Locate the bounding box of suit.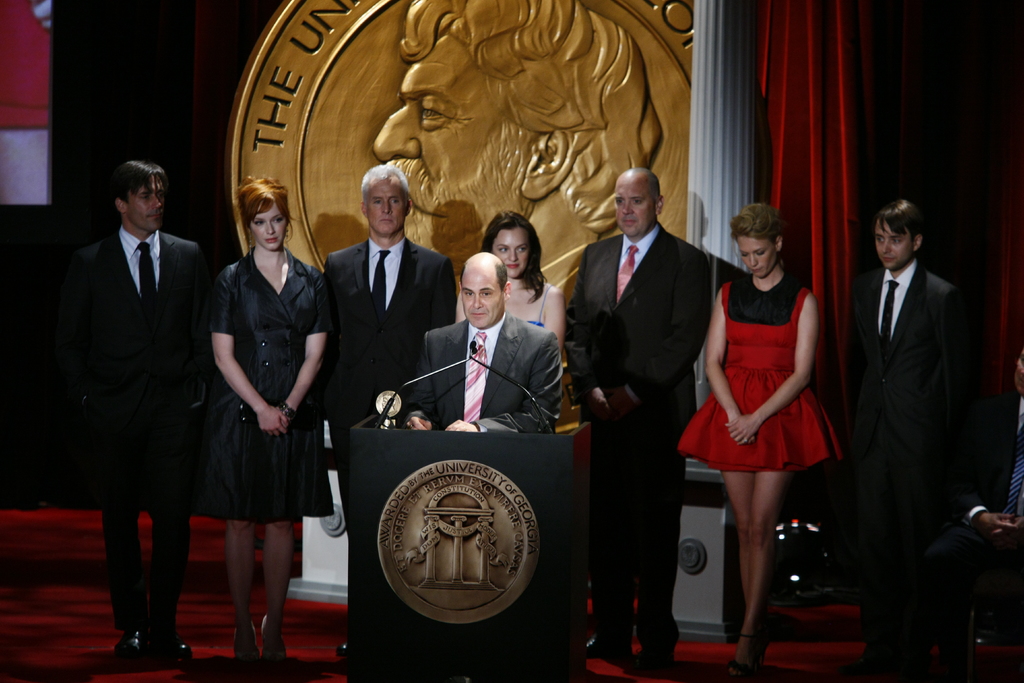
Bounding box: box(924, 399, 1023, 614).
